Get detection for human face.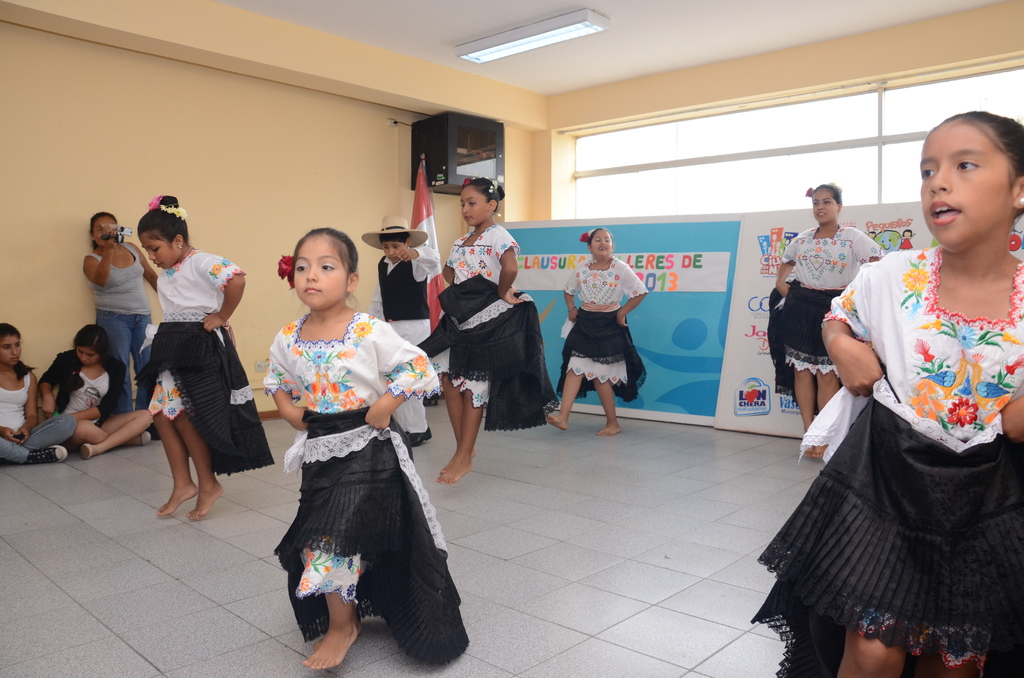
Detection: BBox(591, 231, 612, 255).
